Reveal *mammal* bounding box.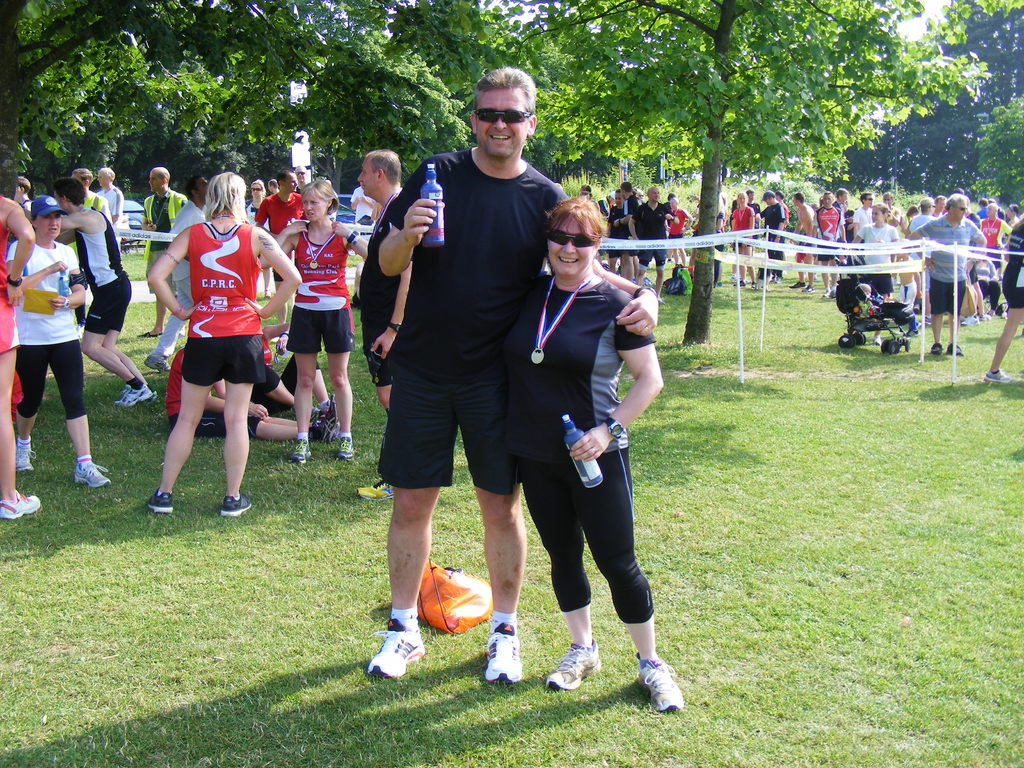
Revealed: 846, 208, 851, 239.
